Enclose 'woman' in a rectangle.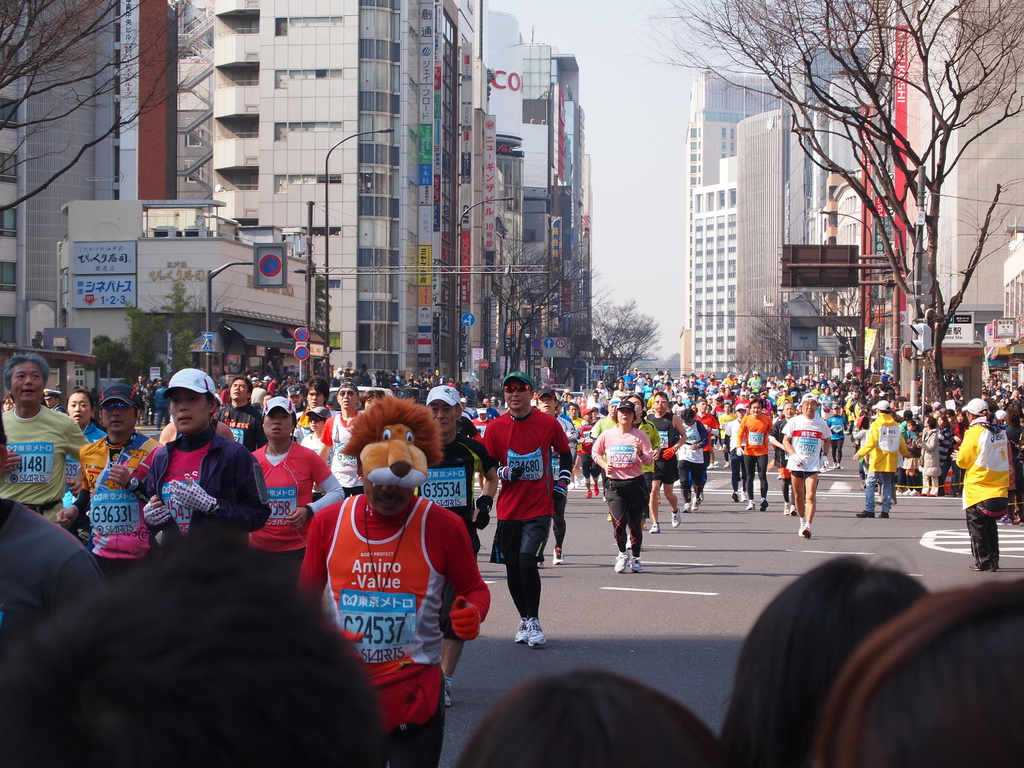
920,419,944,495.
